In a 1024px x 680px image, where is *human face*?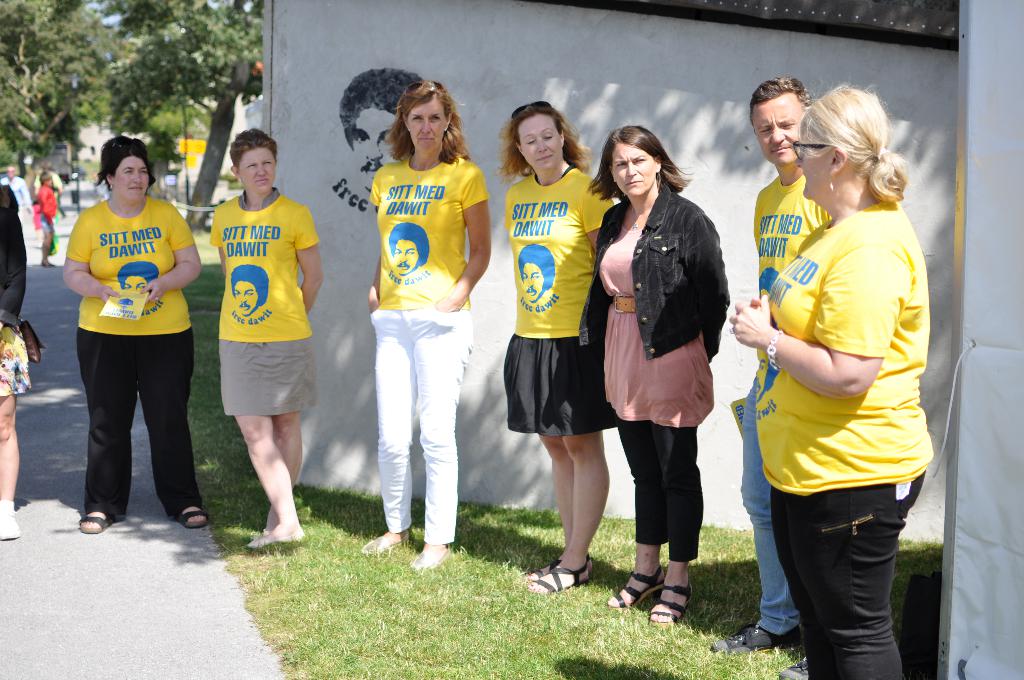
<region>351, 105, 399, 185</region>.
